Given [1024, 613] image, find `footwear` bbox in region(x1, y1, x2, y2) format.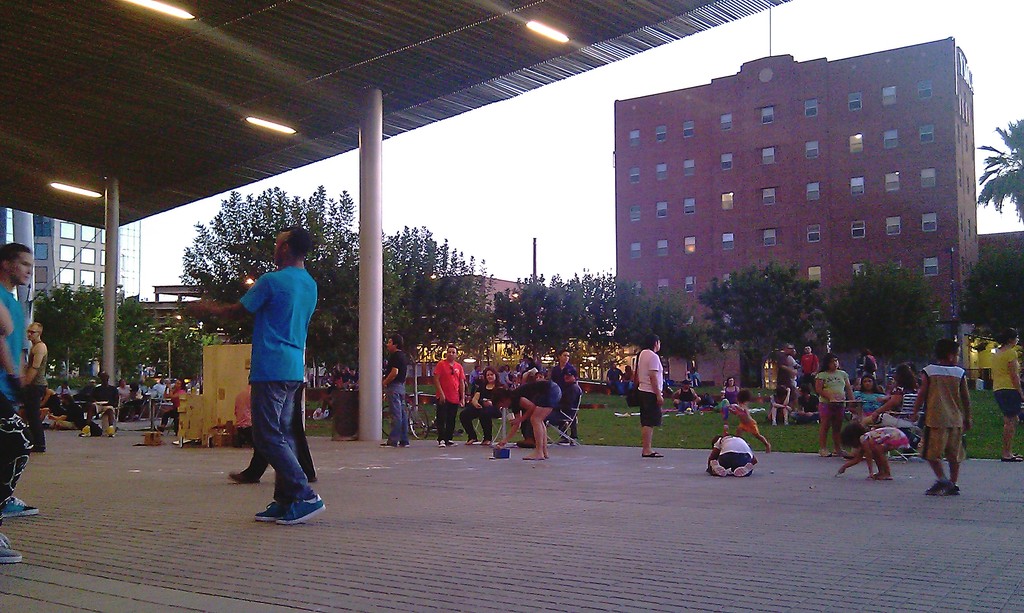
region(678, 411, 684, 417).
